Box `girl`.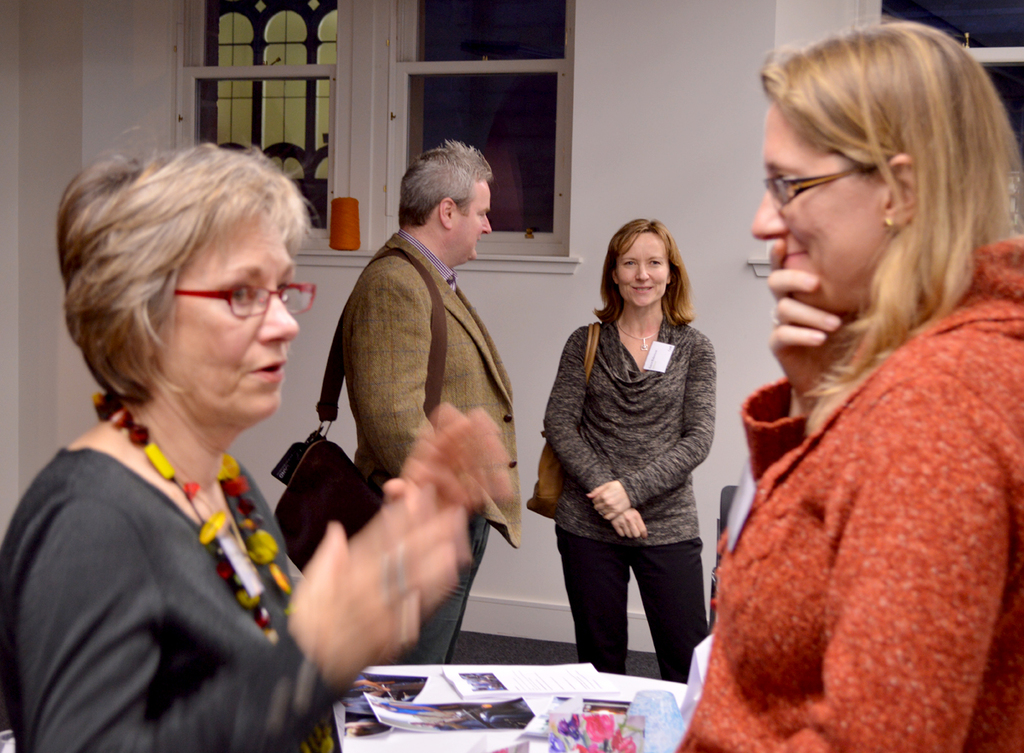
x1=680 y1=34 x2=1023 y2=748.
